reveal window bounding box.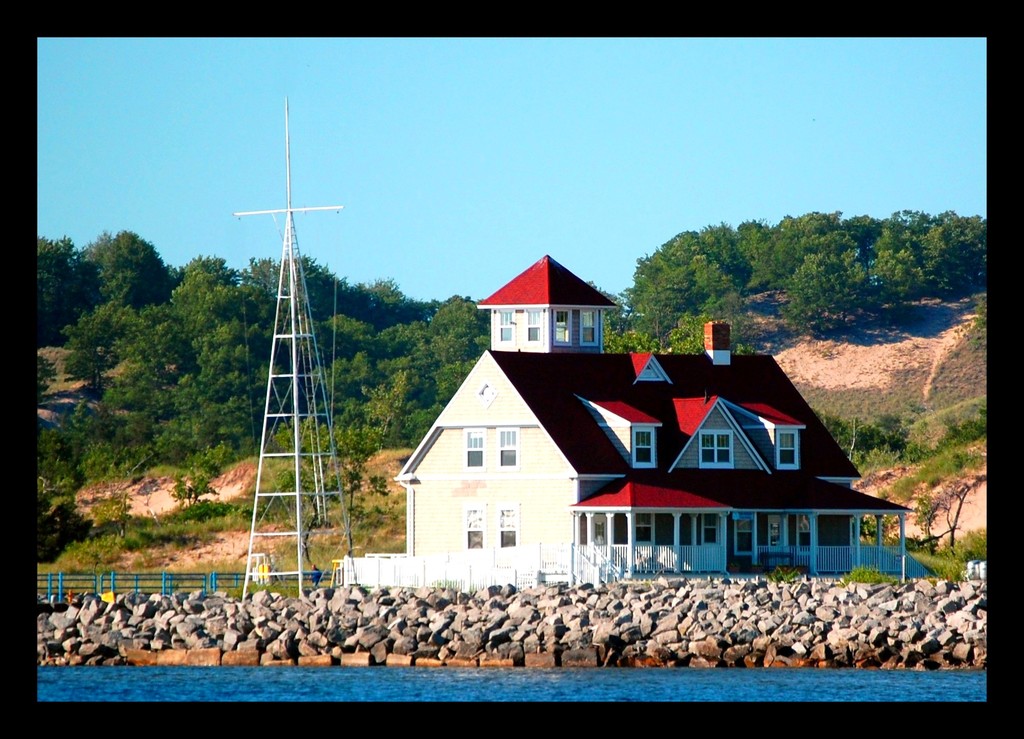
Revealed: <box>737,516,756,558</box>.
